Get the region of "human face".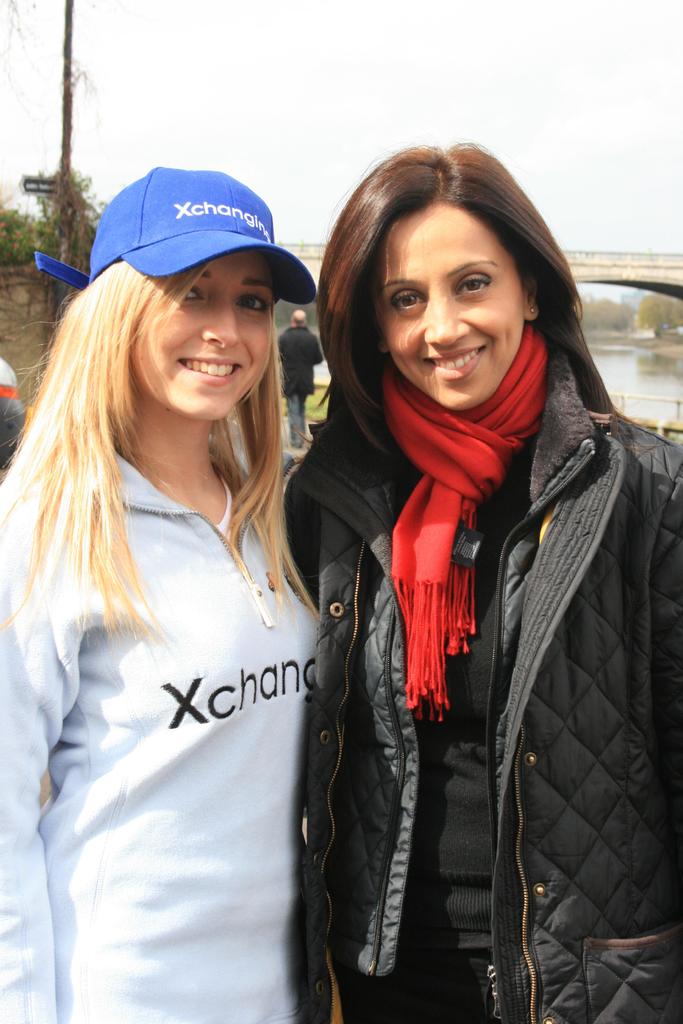
pyautogui.locateOnScreen(380, 202, 525, 410).
